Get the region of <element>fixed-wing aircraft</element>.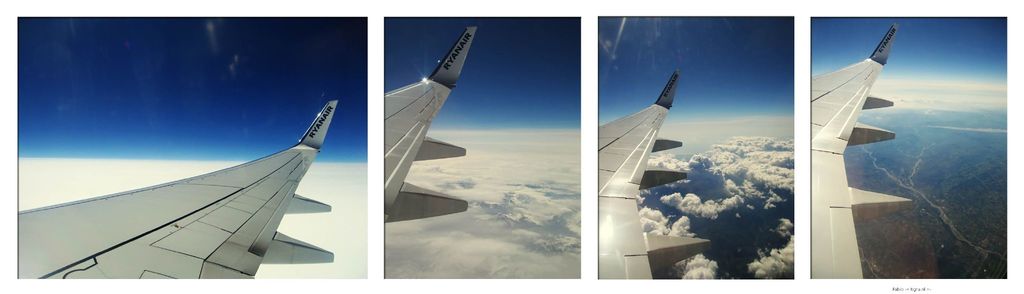
x1=596, y1=71, x2=707, y2=281.
